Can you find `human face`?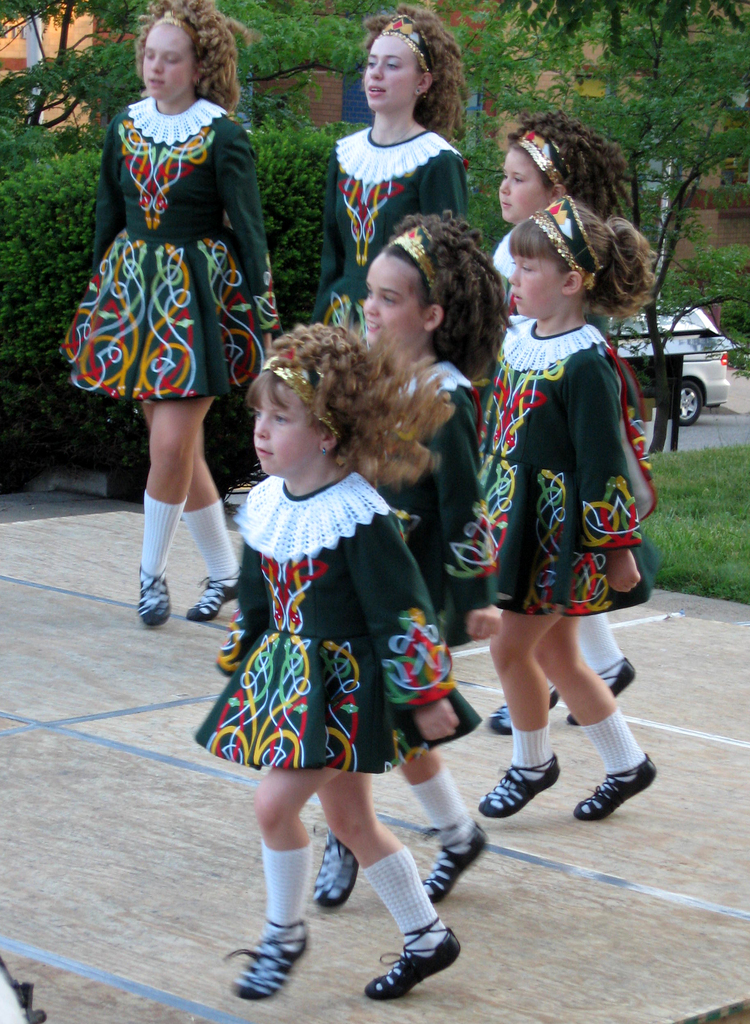
Yes, bounding box: left=364, top=34, right=419, bottom=114.
